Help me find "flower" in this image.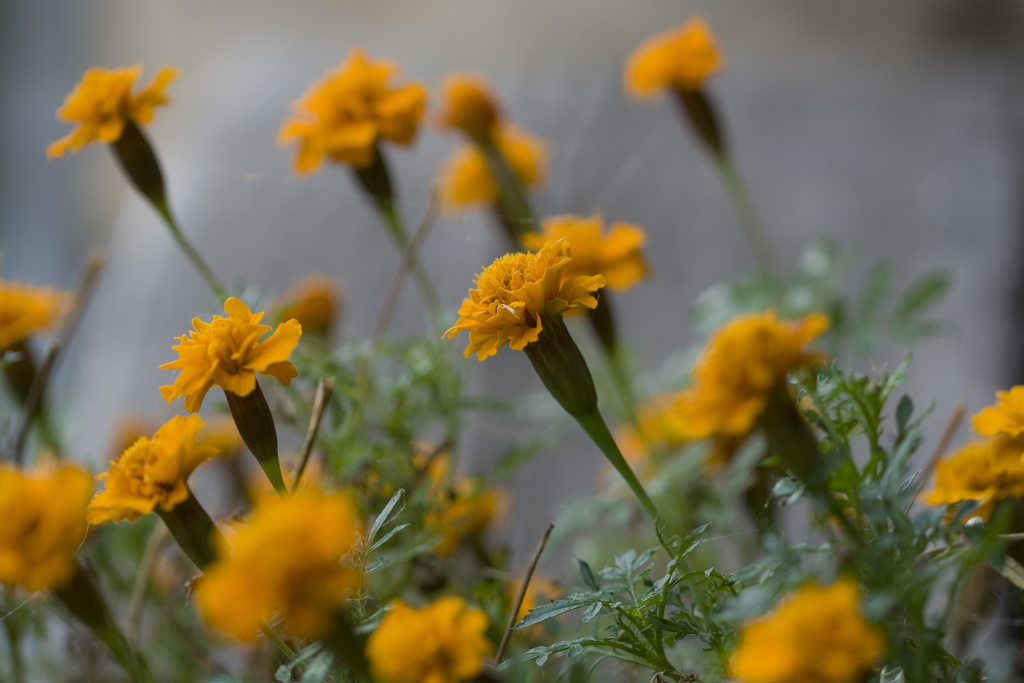
Found it: [369, 587, 515, 682].
